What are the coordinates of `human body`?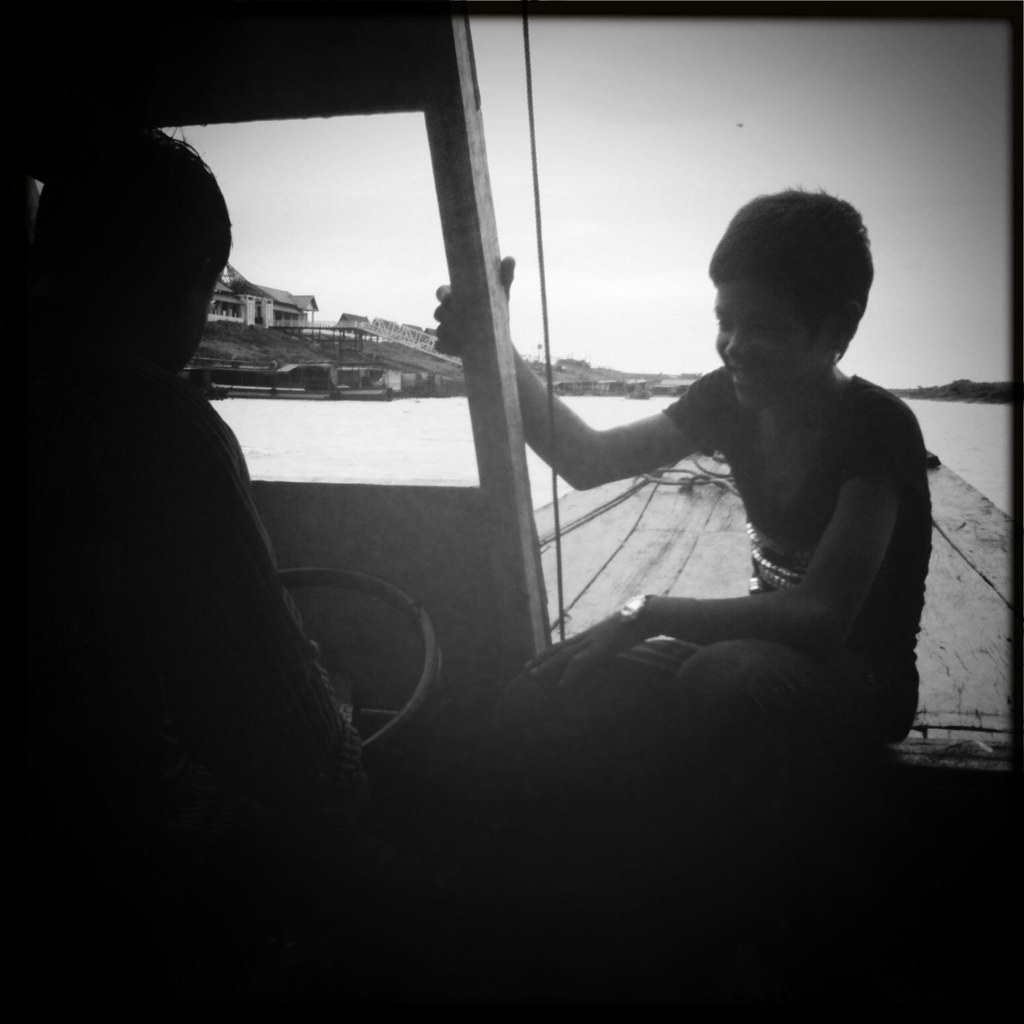
<region>520, 212, 963, 799</region>.
